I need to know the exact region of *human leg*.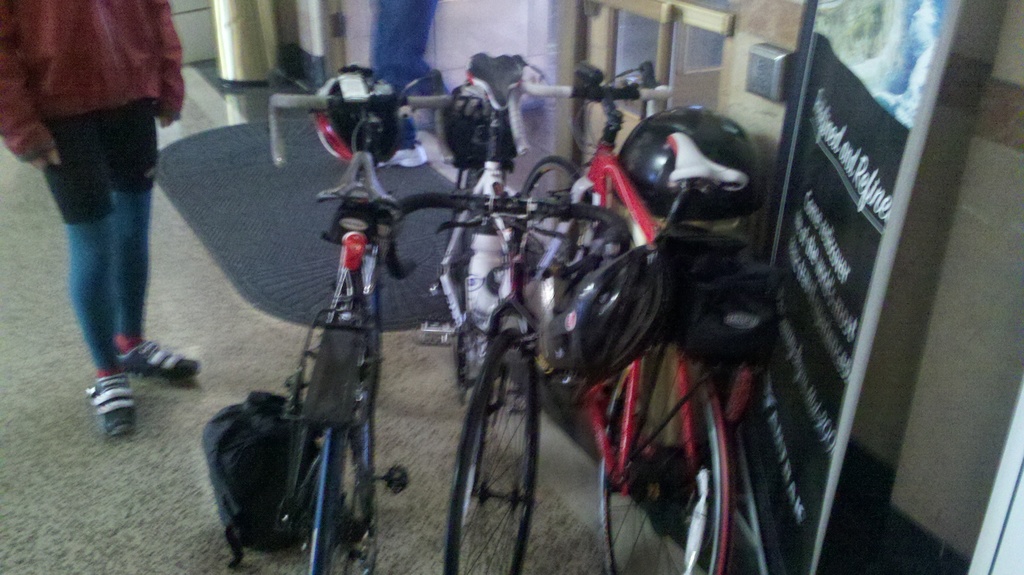
Region: left=46, top=109, right=136, bottom=437.
